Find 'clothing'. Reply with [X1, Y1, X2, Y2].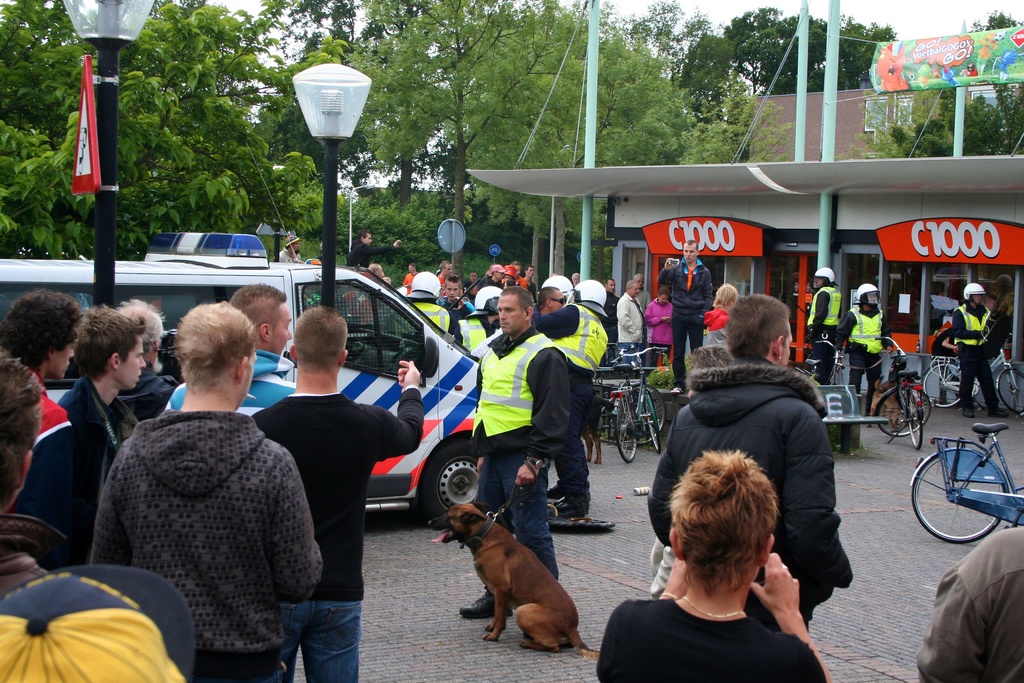
[699, 299, 741, 350].
